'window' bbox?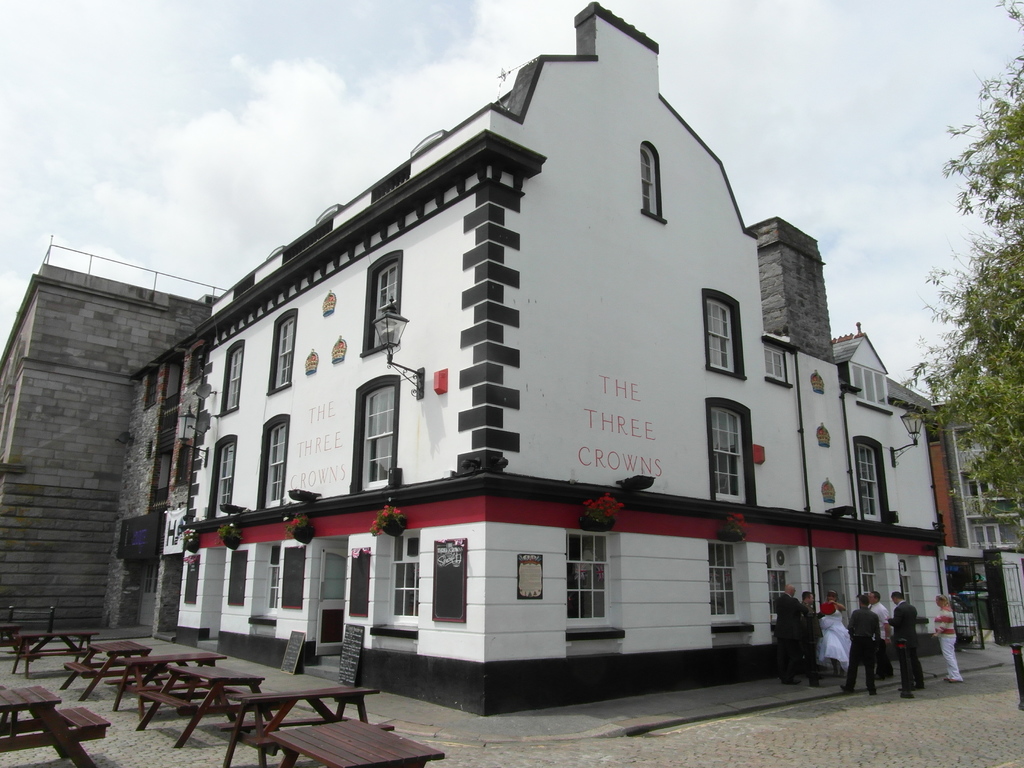
<box>204,431,238,520</box>
